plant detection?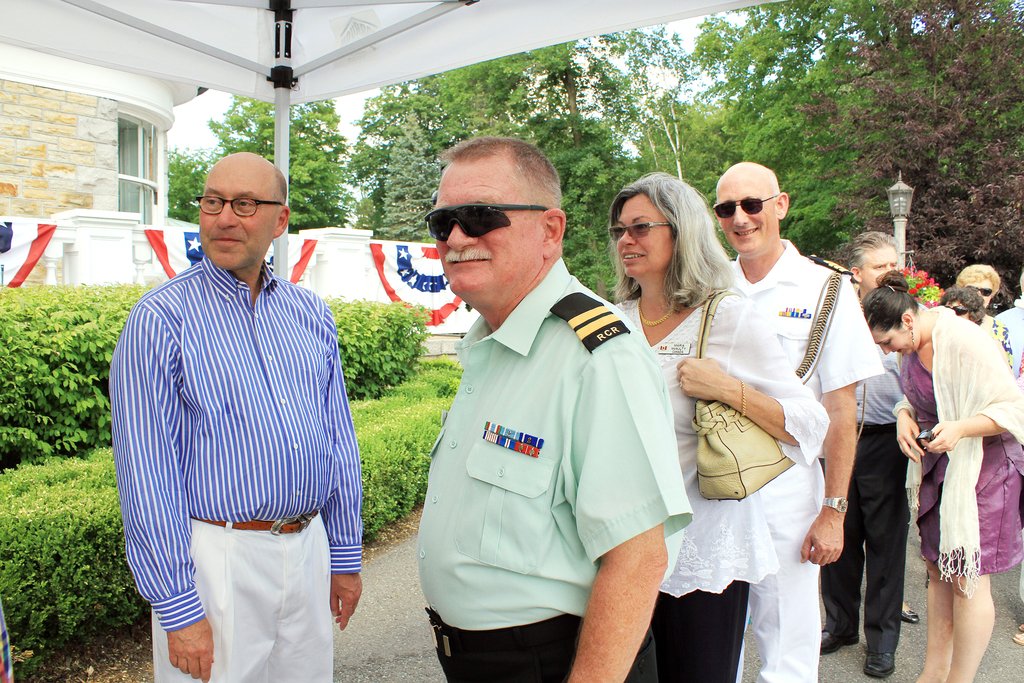
rect(901, 266, 945, 315)
